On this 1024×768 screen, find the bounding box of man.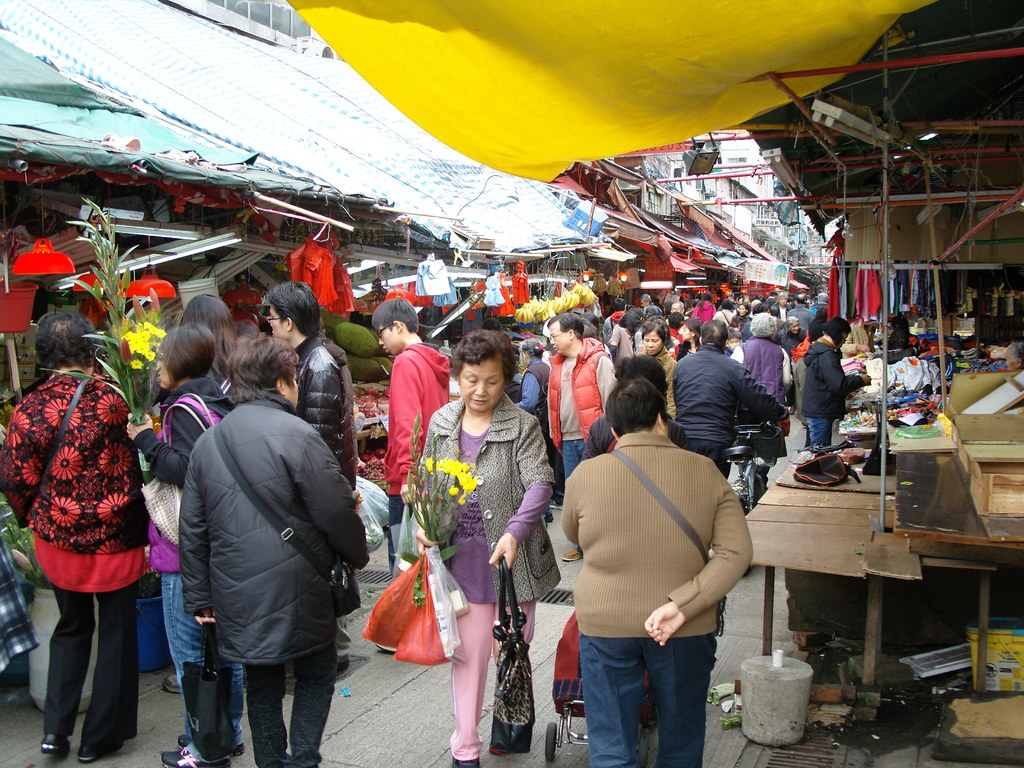
Bounding box: Rect(545, 307, 613, 474).
